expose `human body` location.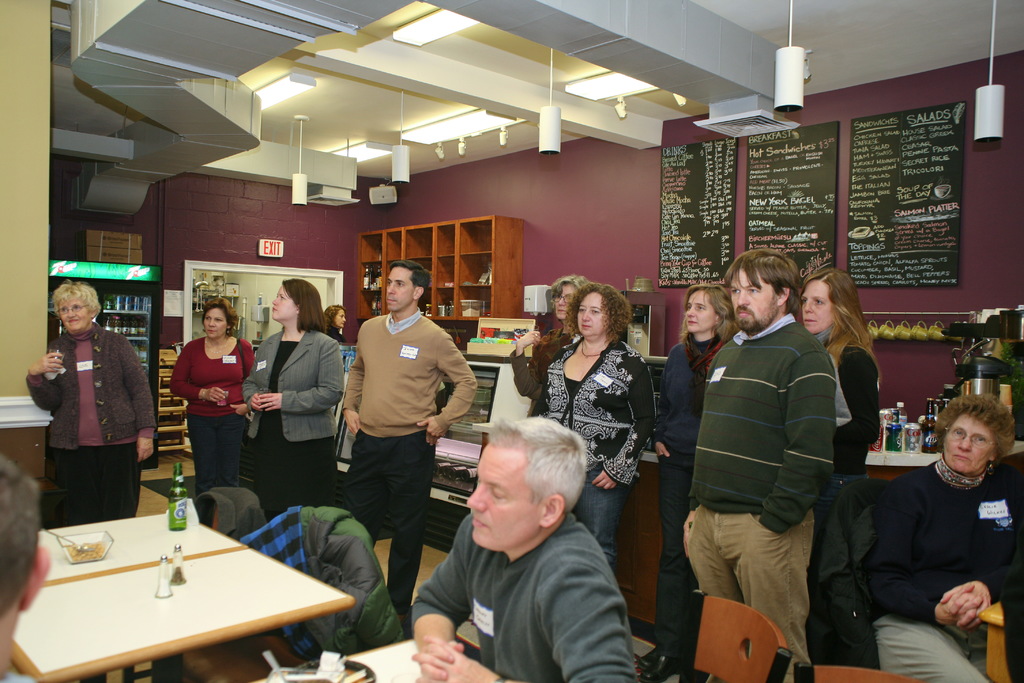
Exposed at x1=164 y1=288 x2=253 y2=506.
